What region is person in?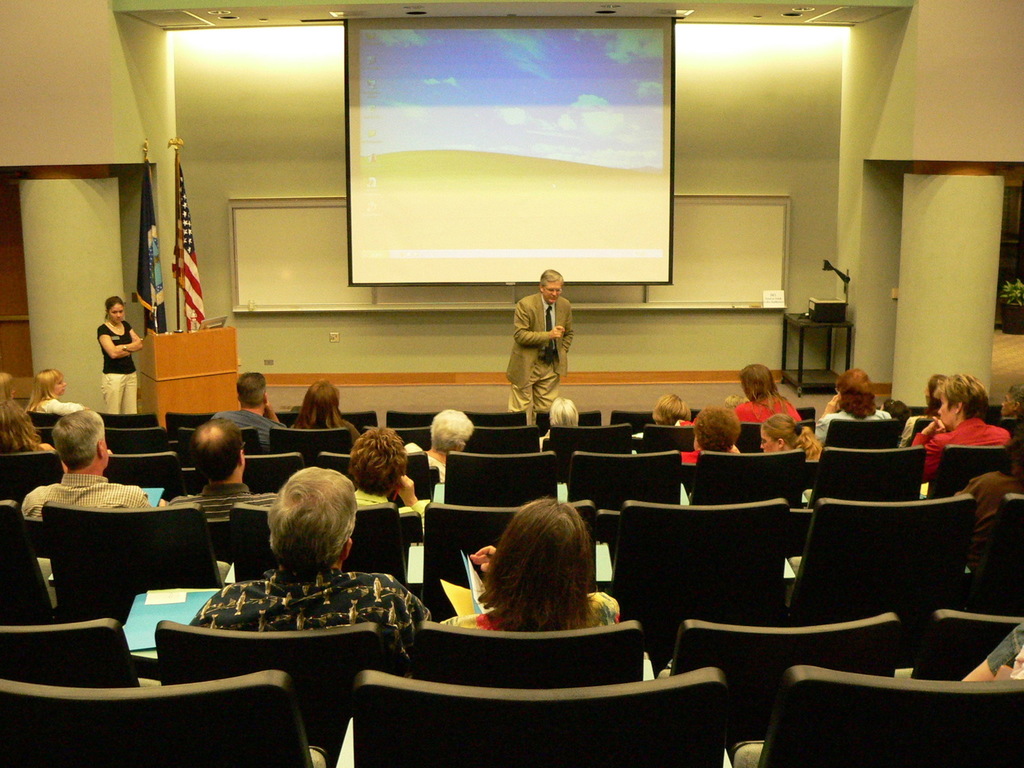
rect(996, 382, 1023, 458).
